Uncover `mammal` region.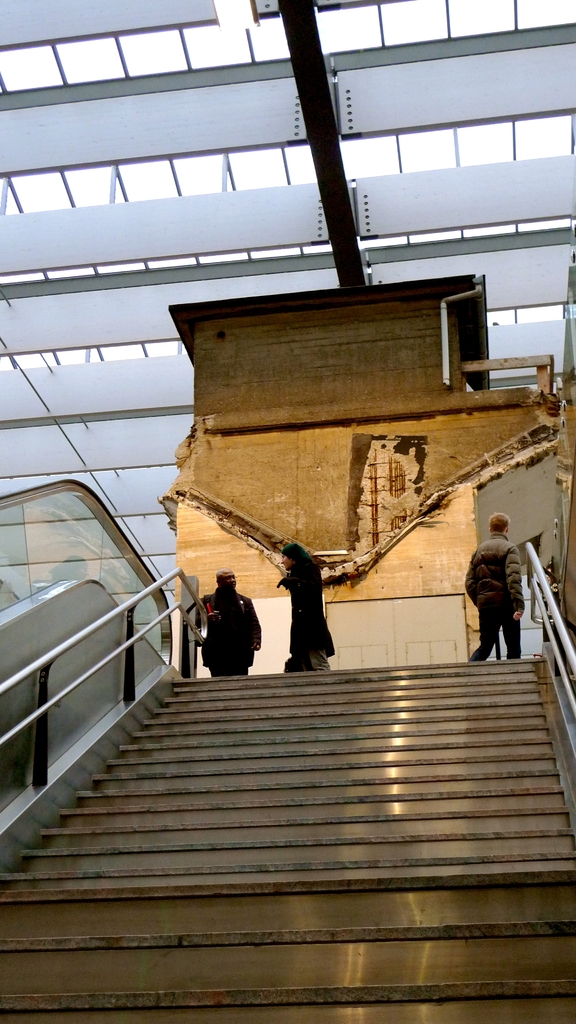
Uncovered: l=463, t=510, r=526, b=664.
